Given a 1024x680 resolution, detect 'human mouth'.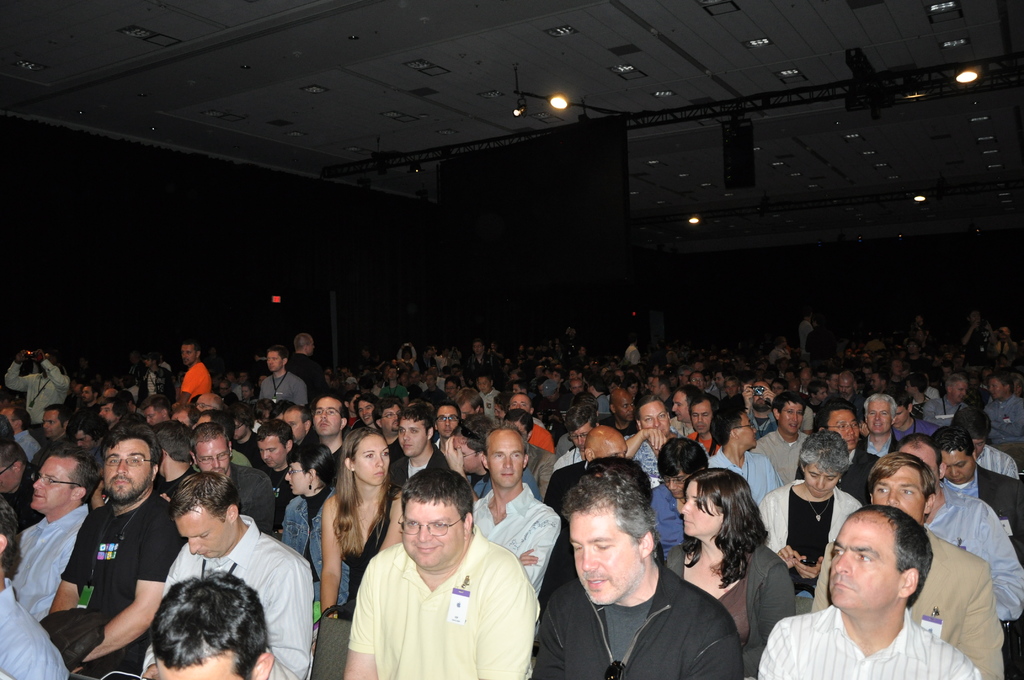
l=499, t=473, r=513, b=479.
